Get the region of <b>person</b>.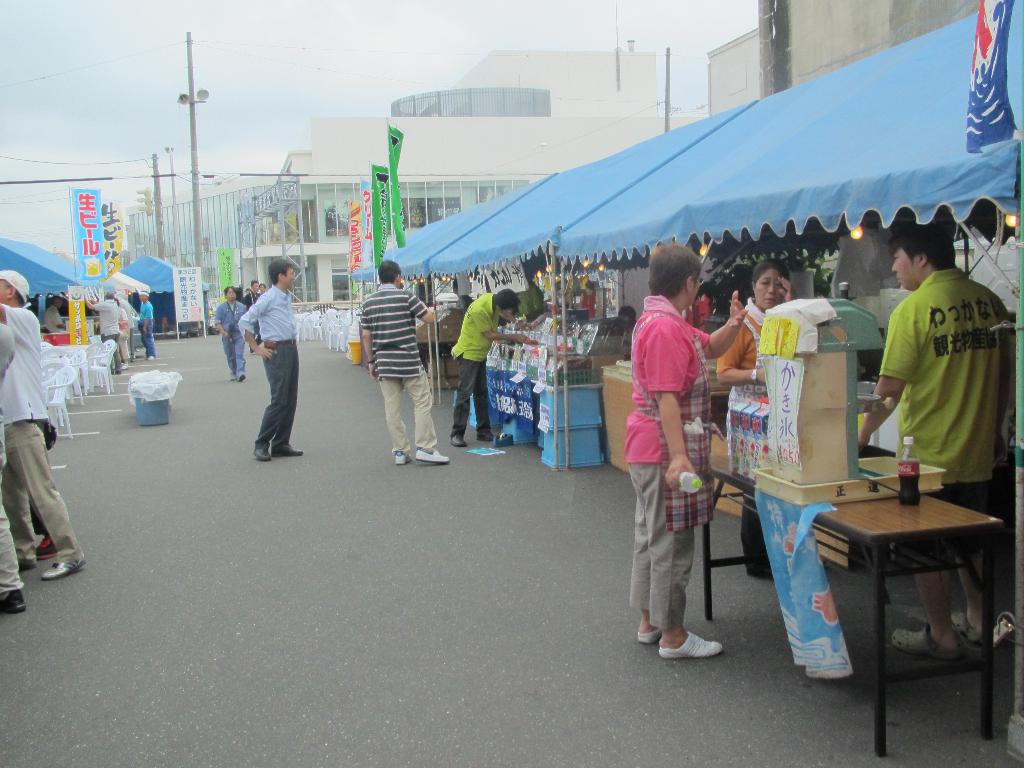
BBox(238, 257, 307, 462).
